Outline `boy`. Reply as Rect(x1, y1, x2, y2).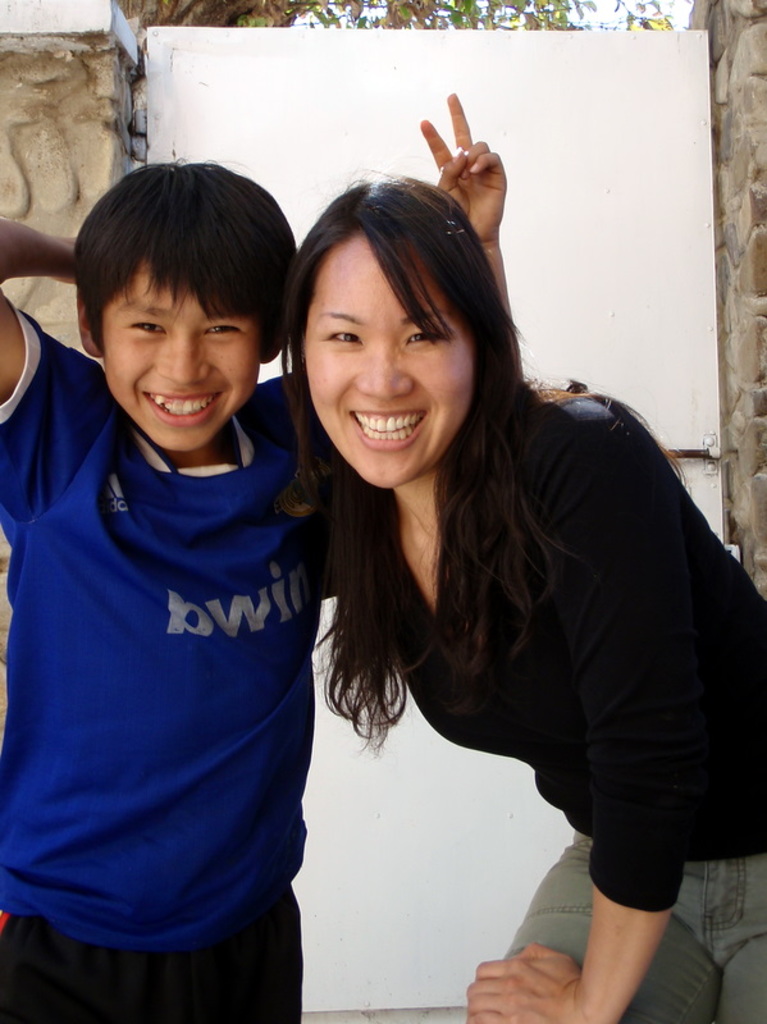
Rect(0, 83, 525, 1019).
